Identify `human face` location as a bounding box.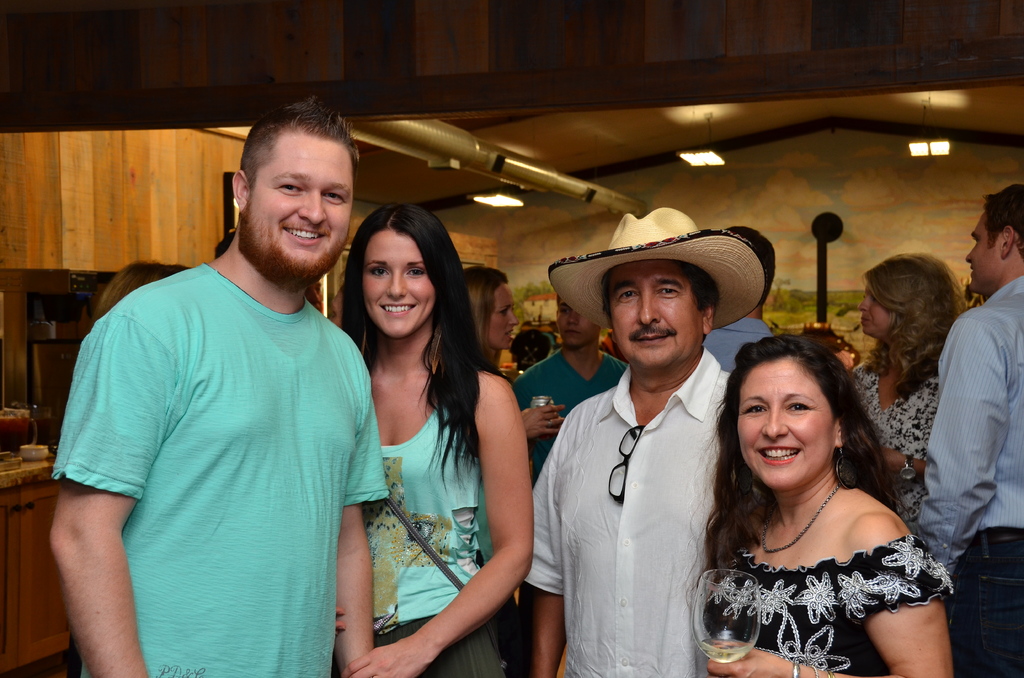
x1=598, y1=259, x2=701, y2=370.
